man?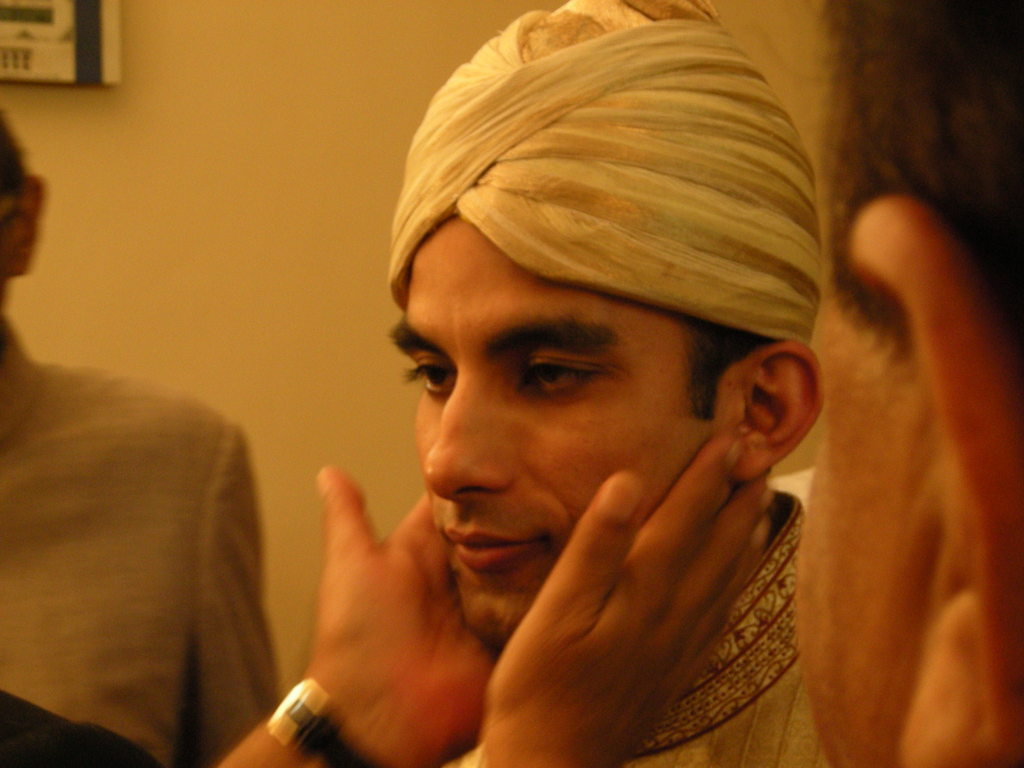
x1=792, y1=0, x2=1023, y2=767
